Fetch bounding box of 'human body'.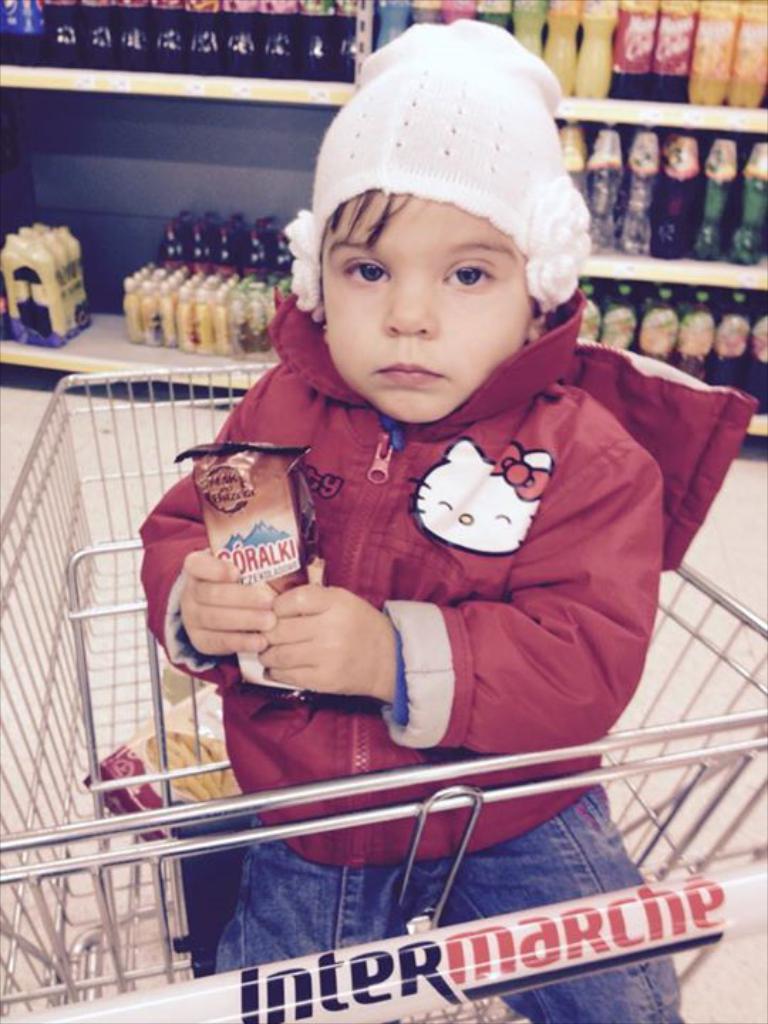
Bbox: {"left": 149, "top": 88, "right": 717, "bottom": 980}.
